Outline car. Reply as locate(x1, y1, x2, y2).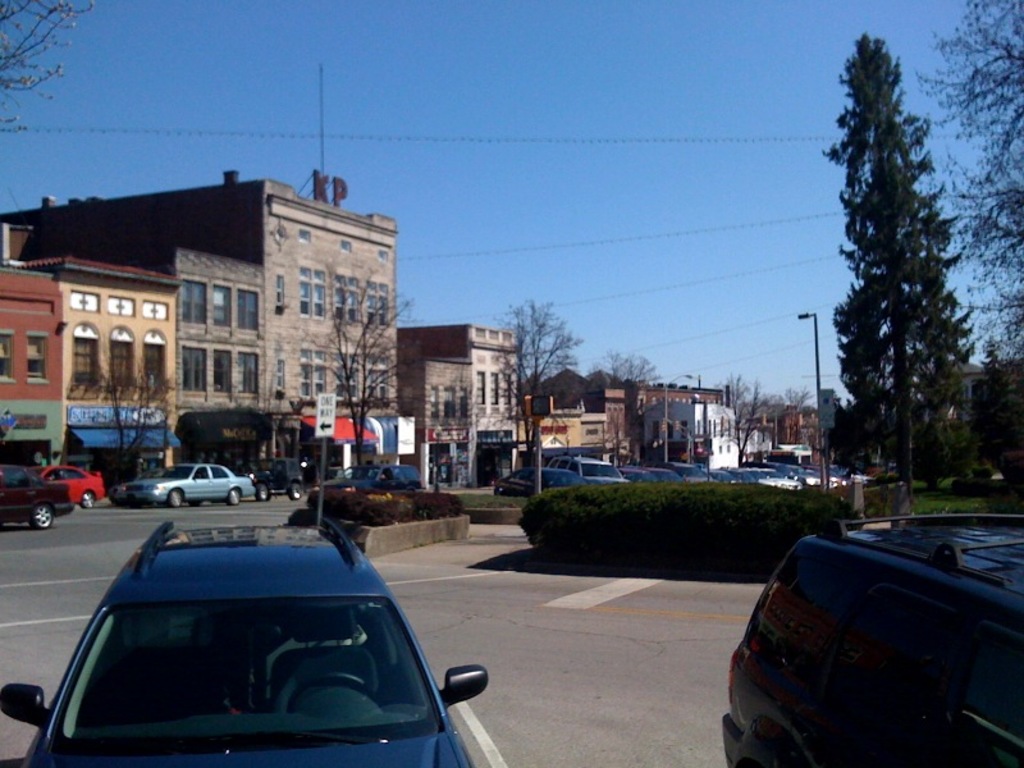
locate(0, 513, 490, 767).
